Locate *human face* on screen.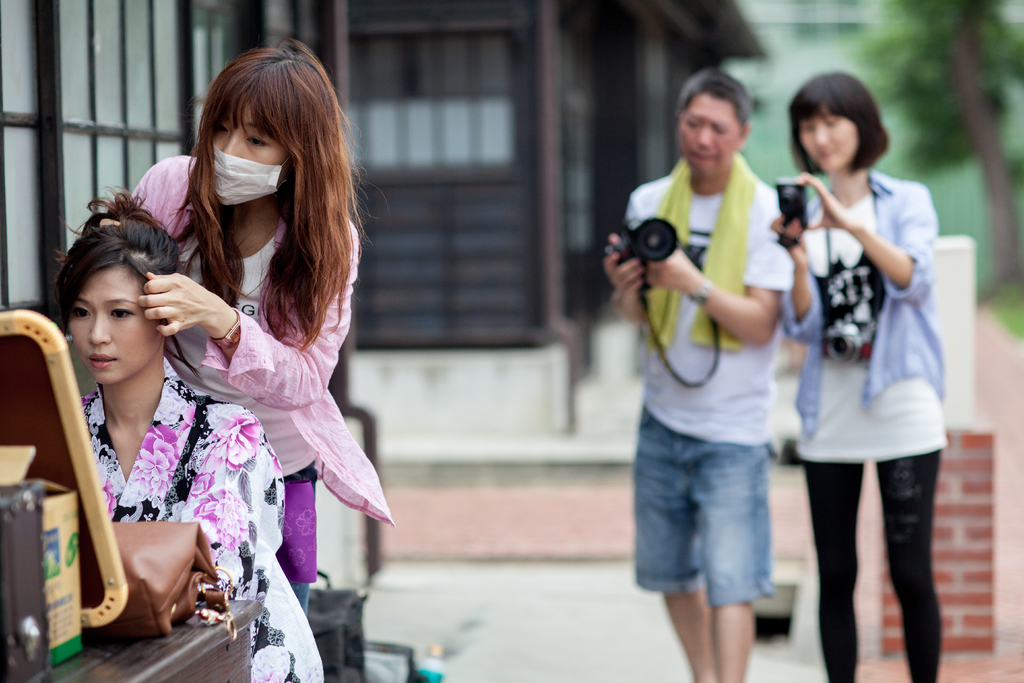
On screen at box(65, 260, 166, 381).
